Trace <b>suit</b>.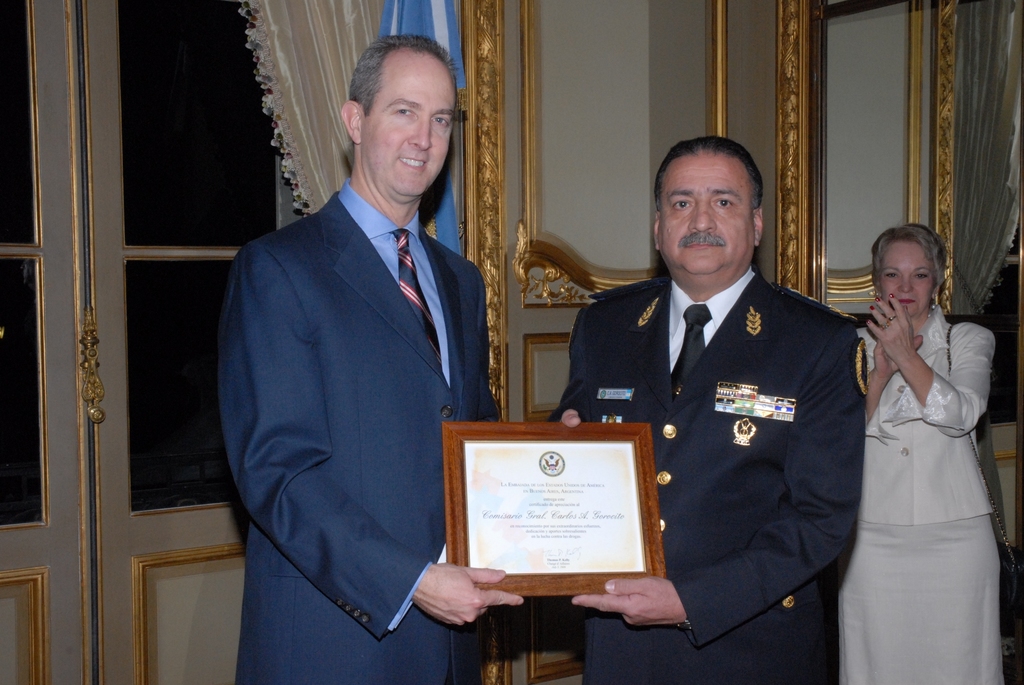
Traced to pyautogui.locateOnScreen(544, 266, 872, 684).
